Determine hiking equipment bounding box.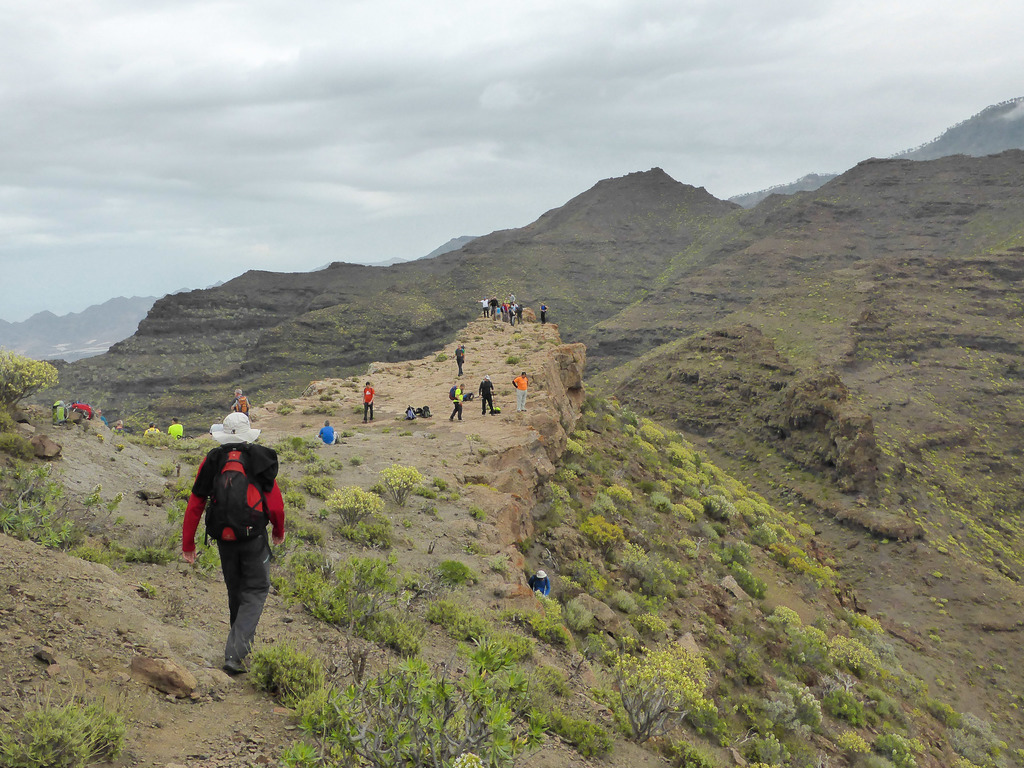
Determined: region(448, 385, 460, 399).
